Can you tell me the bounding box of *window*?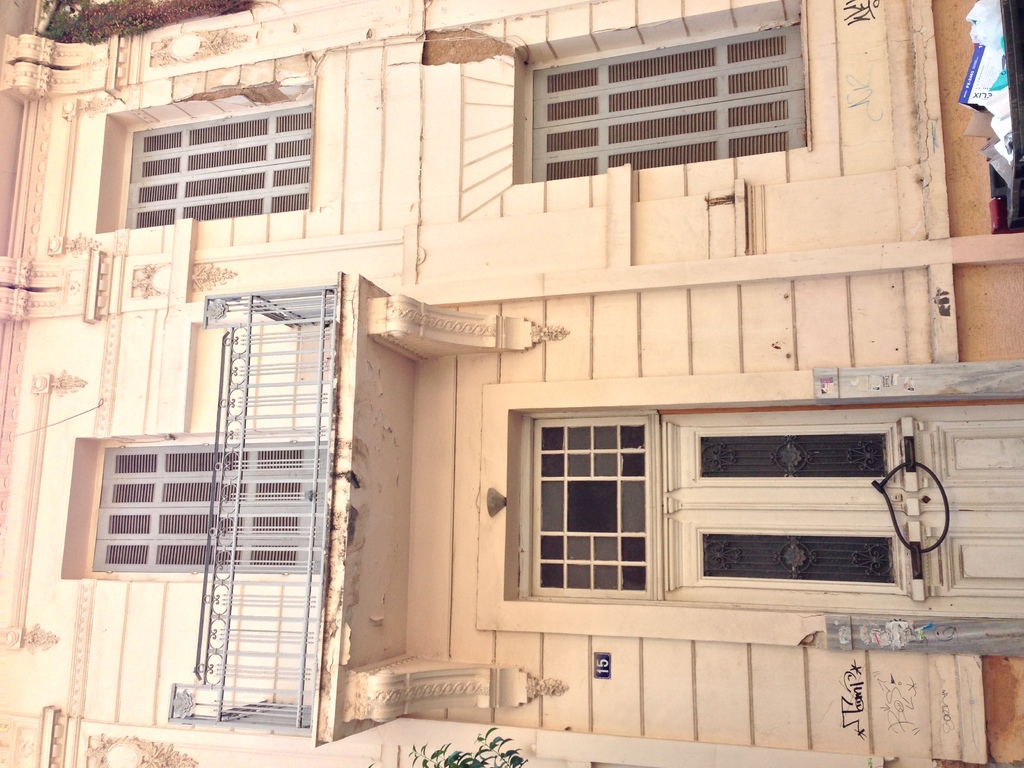
[left=120, top=98, right=312, bottom=225].
